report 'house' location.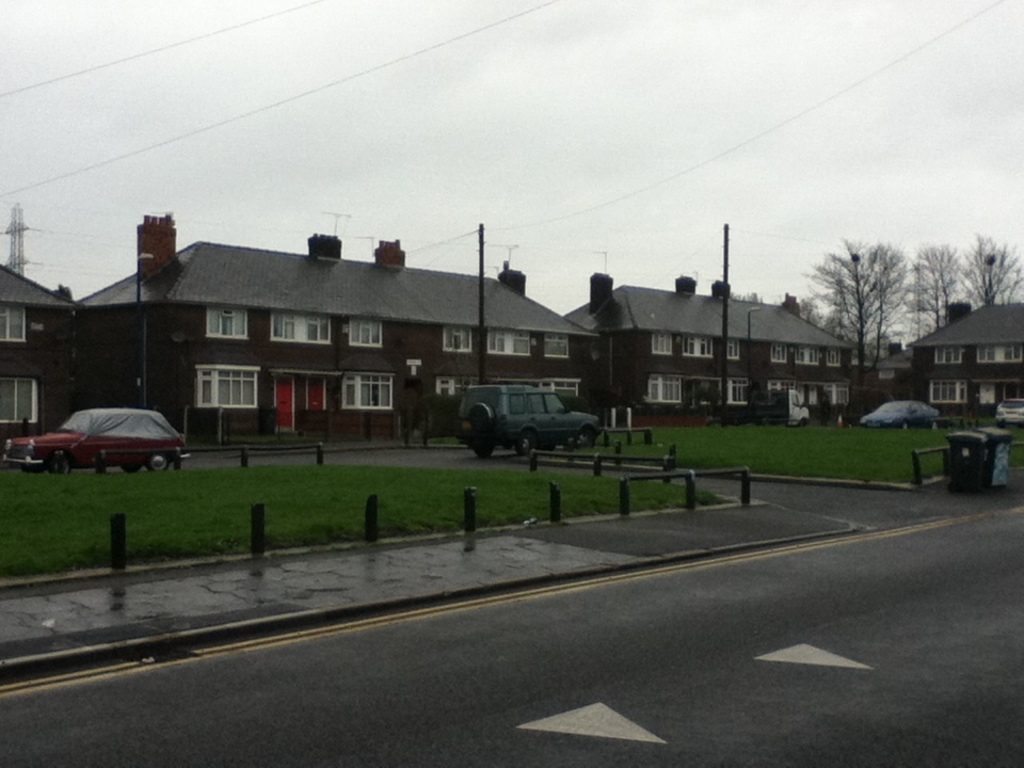
Report: {"left": 910, "top": 277, "right": 1023, "bottom": 426}.
